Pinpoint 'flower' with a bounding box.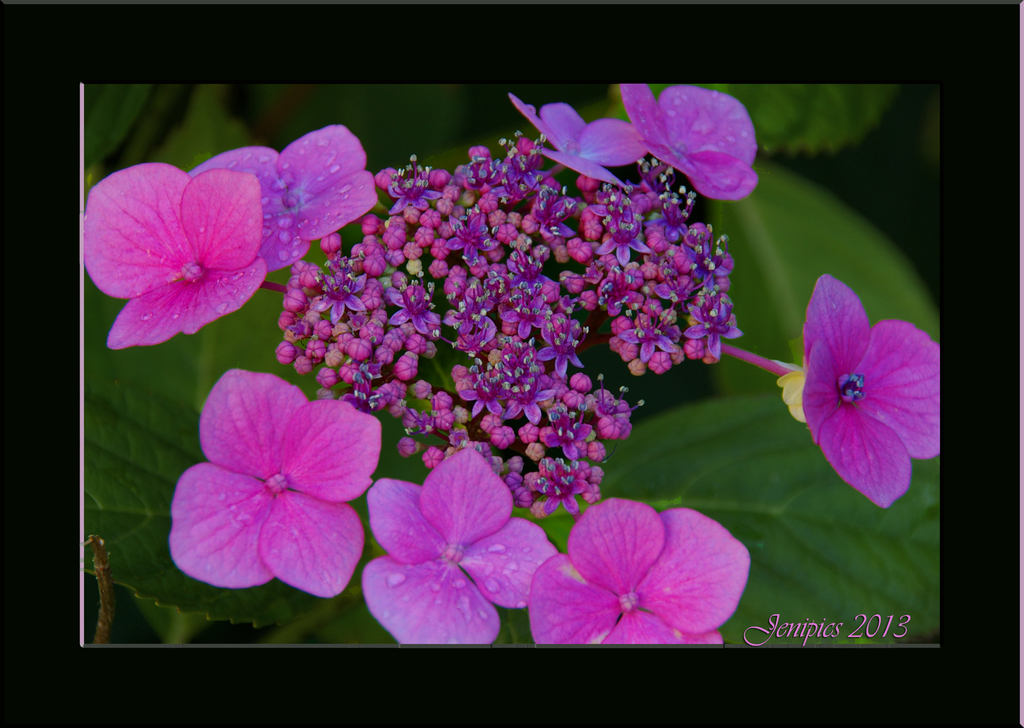
173 368 381 597.
